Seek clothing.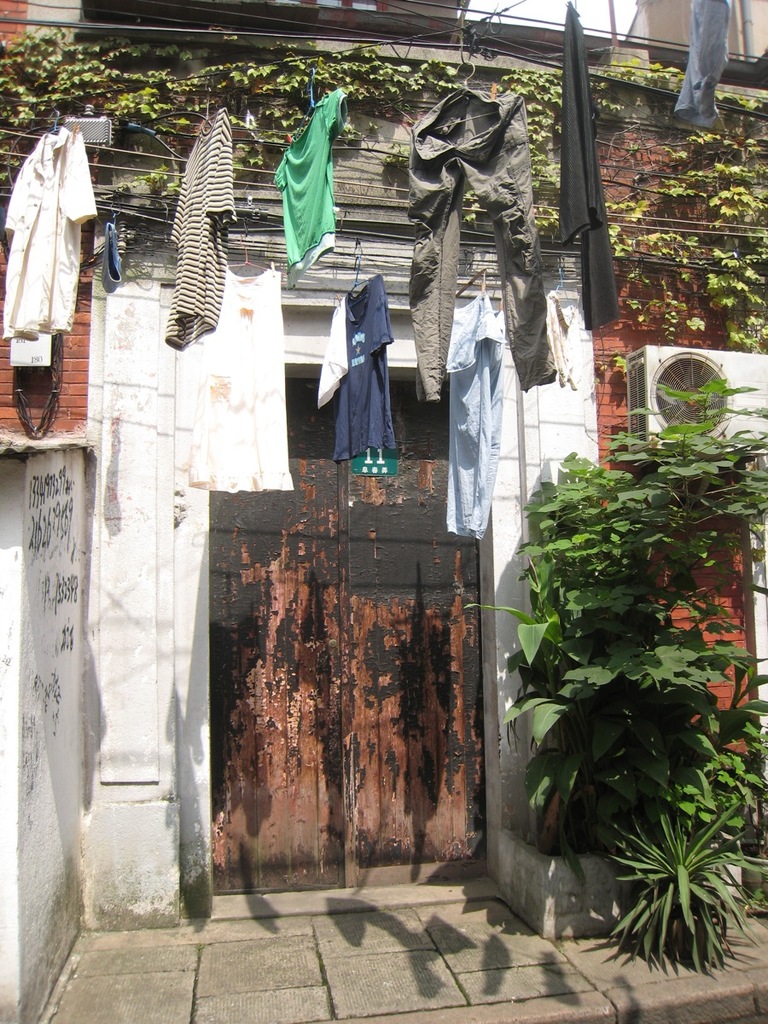
(324, 269, 393, 464).
